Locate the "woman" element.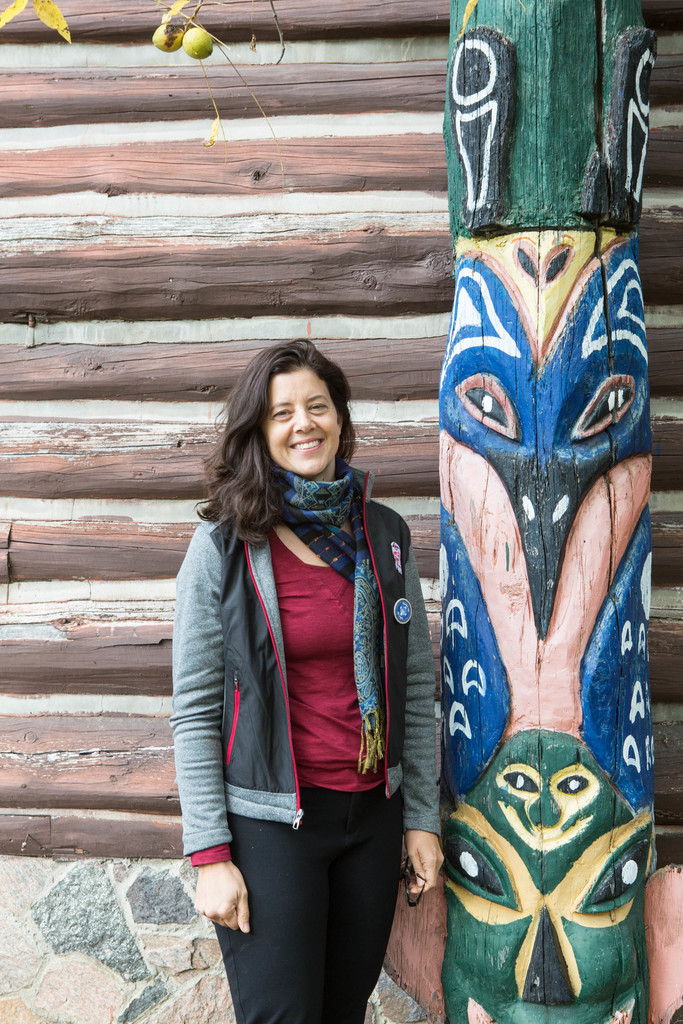
Element bbox: (169,333,452,1023).
